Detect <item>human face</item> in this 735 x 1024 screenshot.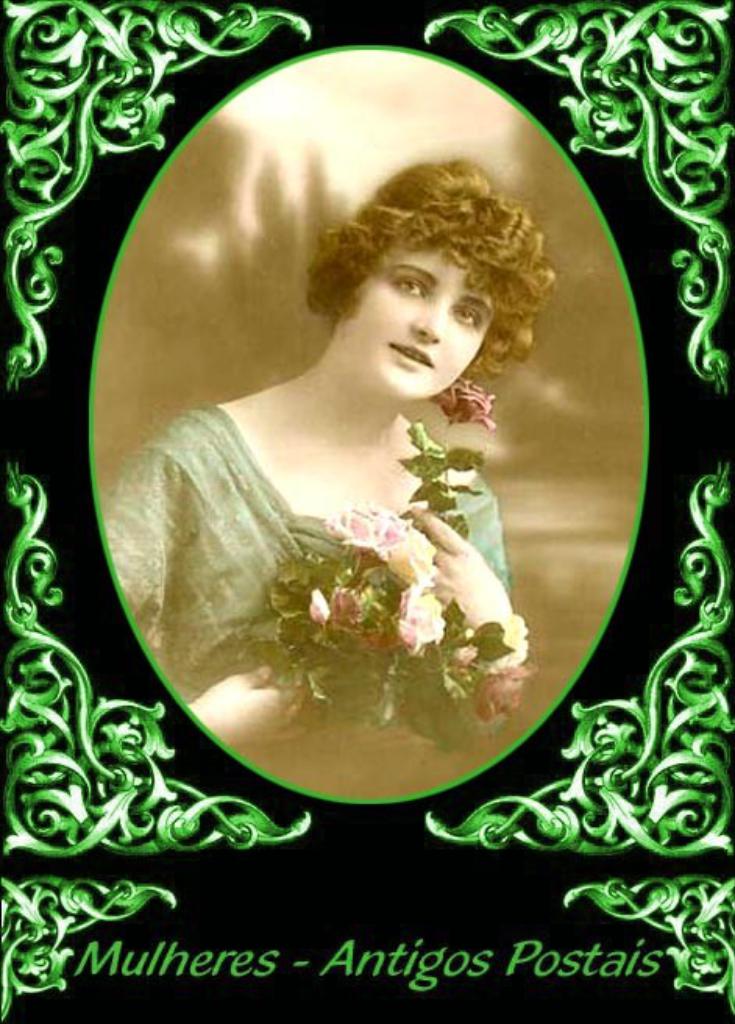
Detection: (346,248,504,395).
